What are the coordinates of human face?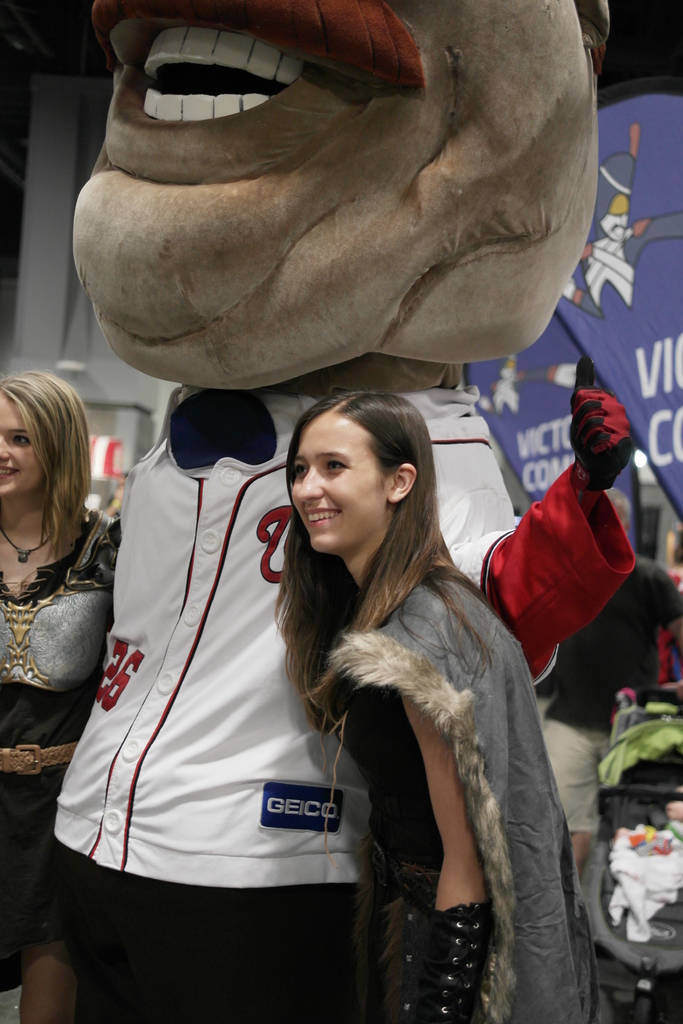
left=72, top=0, right=604, bottom=388.
